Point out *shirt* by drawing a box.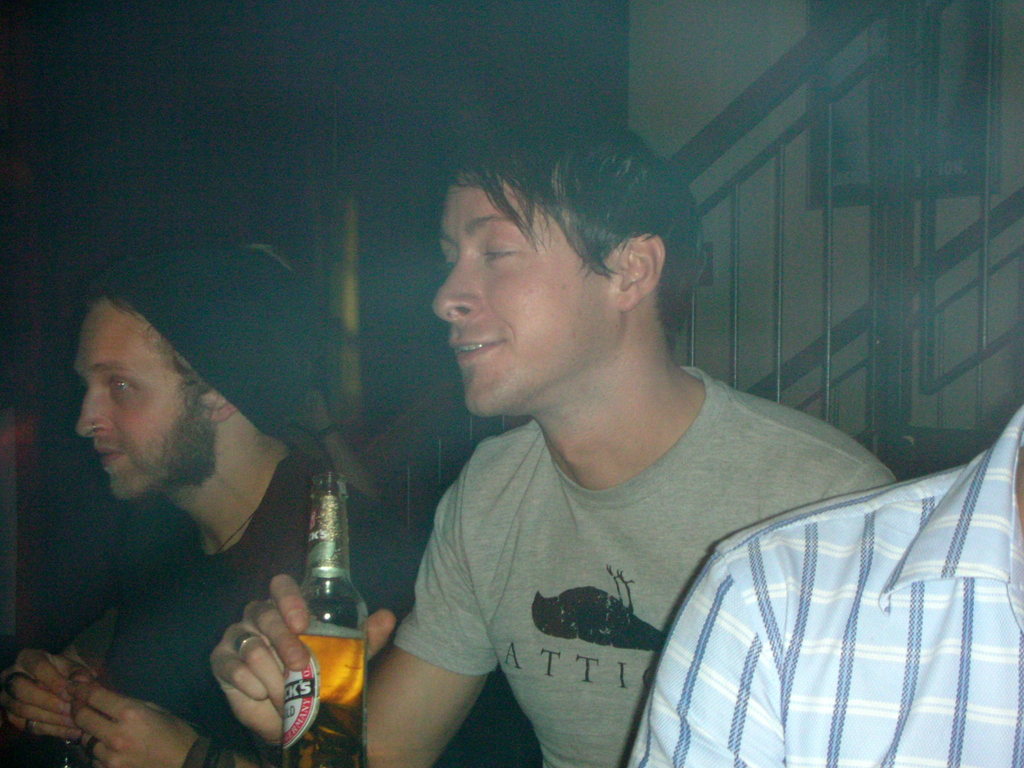
region(624, 403, 1023, 767).
